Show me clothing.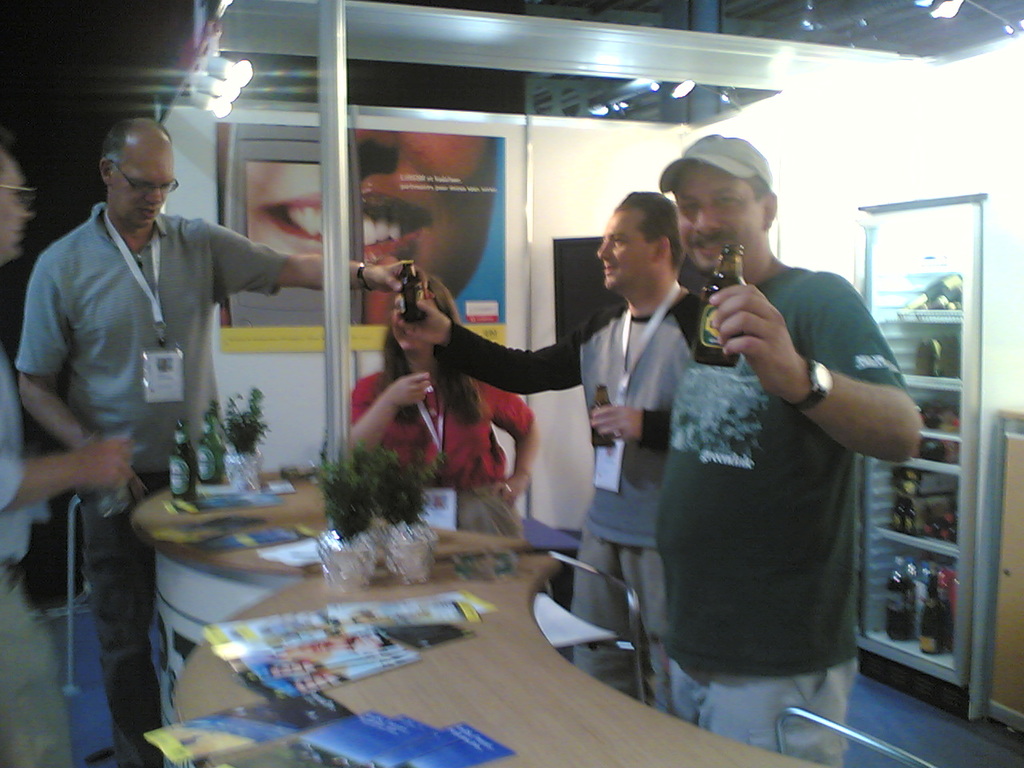
clothing is here: region(346, 370, 550, 510).
